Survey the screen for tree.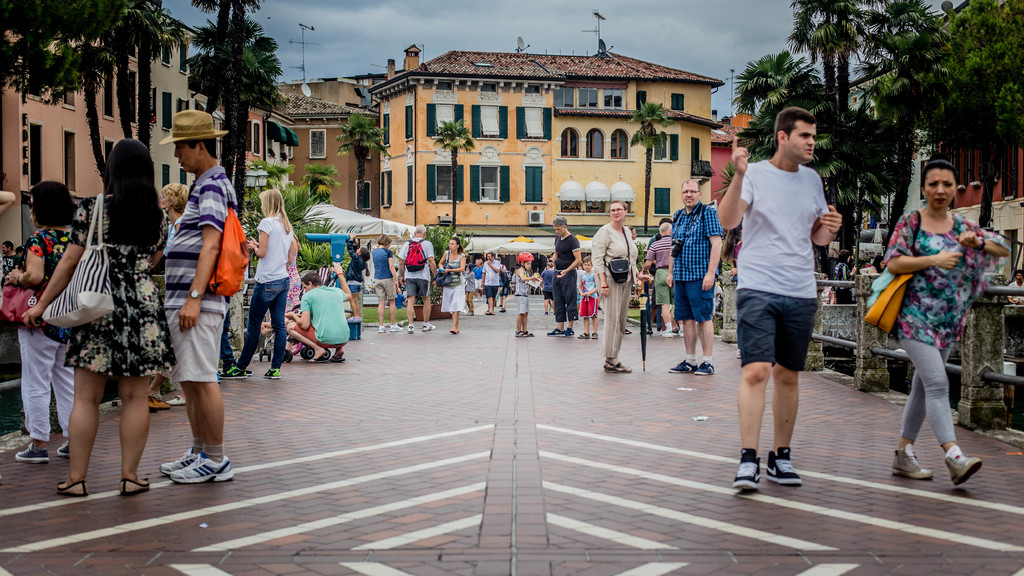
Survey found: pyautogui.locateOnScreen(336, 109, 395, 215).
